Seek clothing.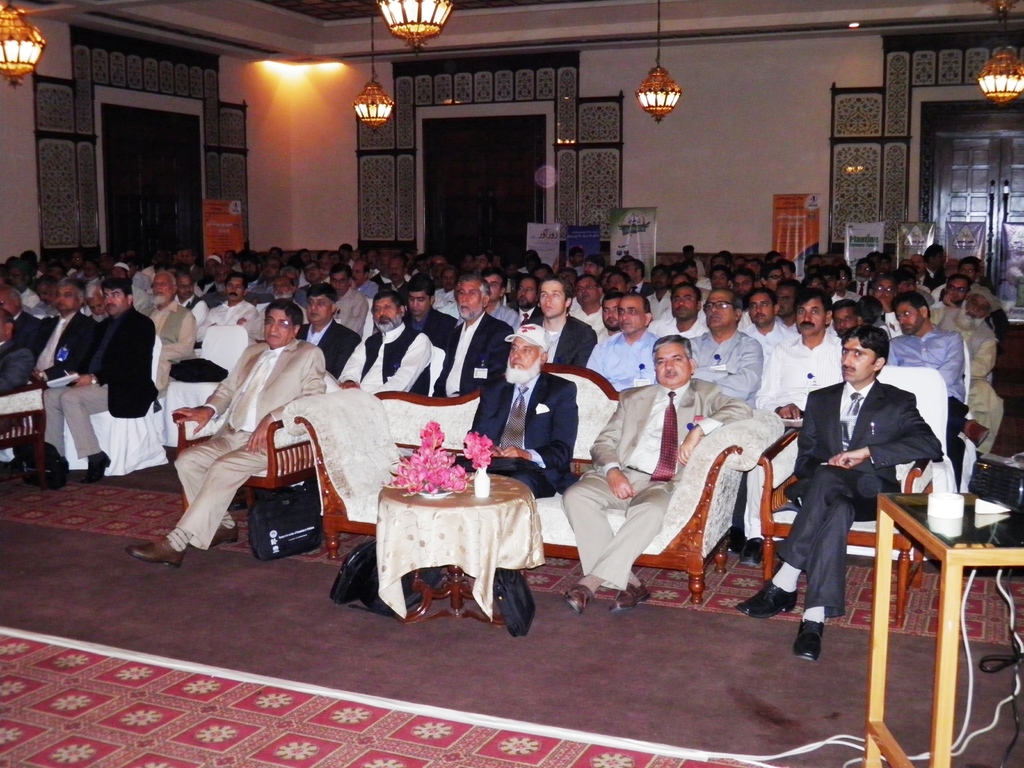
{"x1": 181, "y1": 295, "x2": 207, "y2": 324}.
